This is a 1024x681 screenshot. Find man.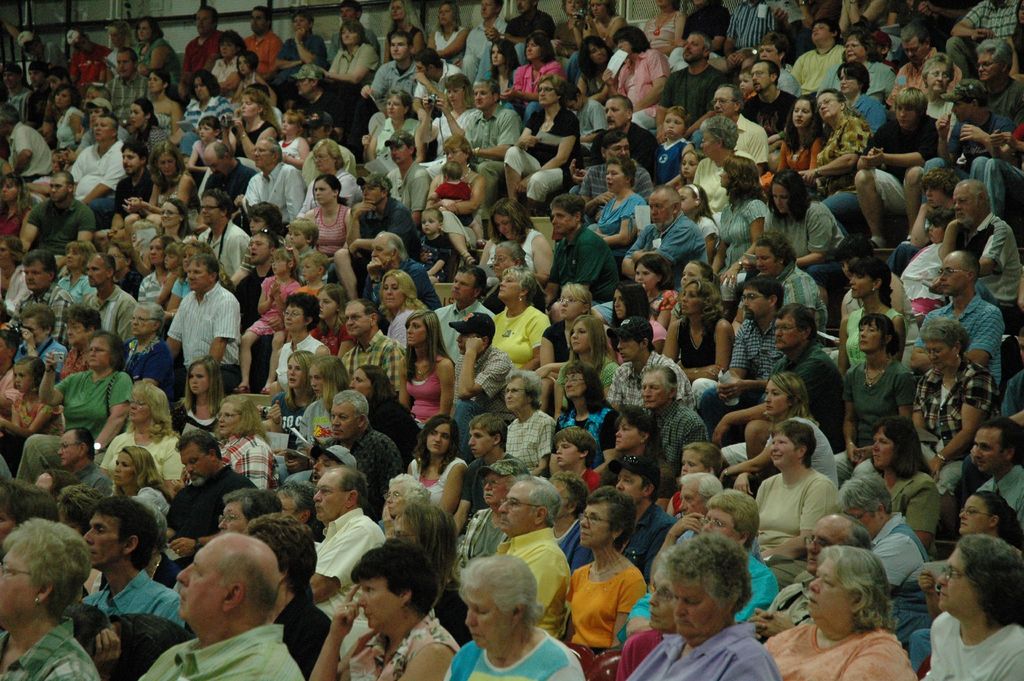
Bounding box: 718:0:778:59.
